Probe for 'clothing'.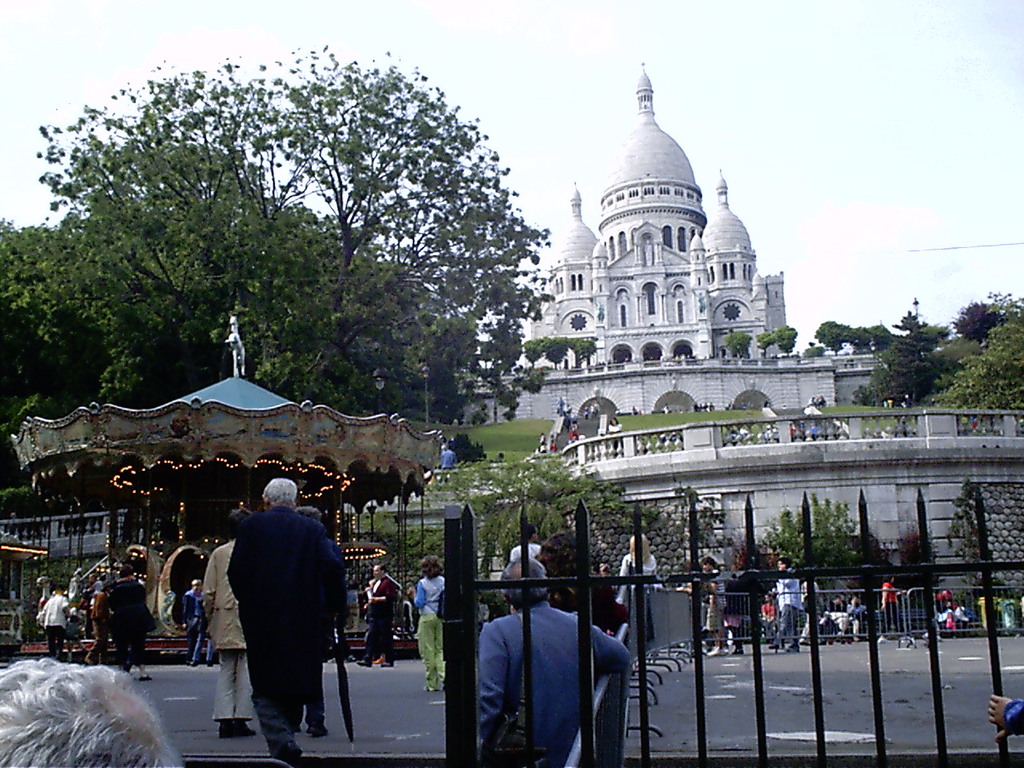
Probe result: bbox=(852, 602, 876, 646).
